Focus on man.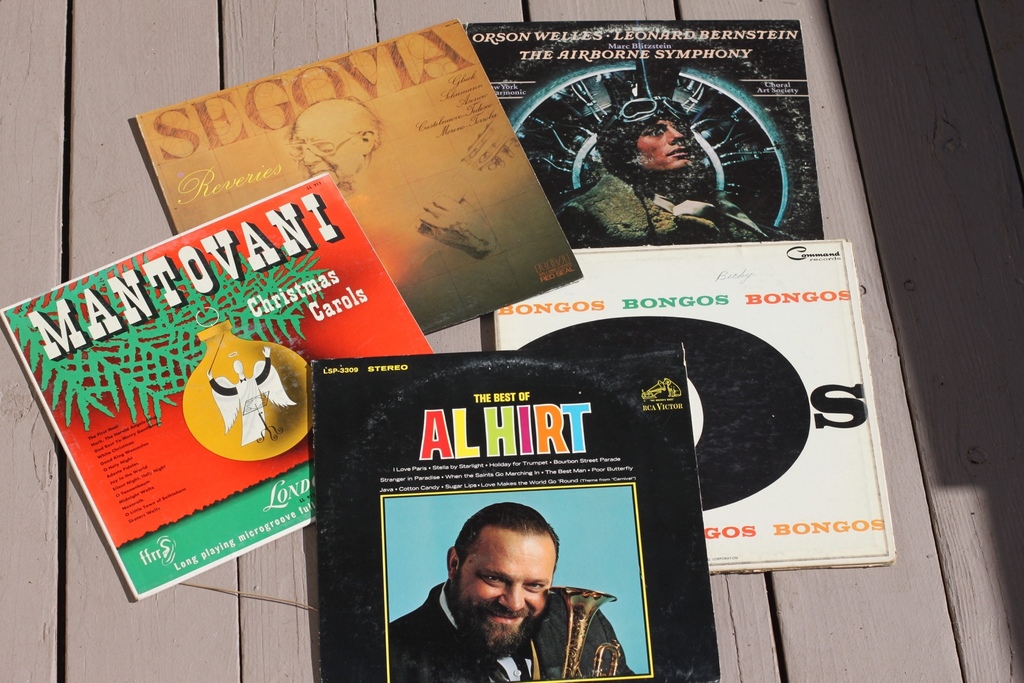
Focused at (287, 94, 382, 180).
